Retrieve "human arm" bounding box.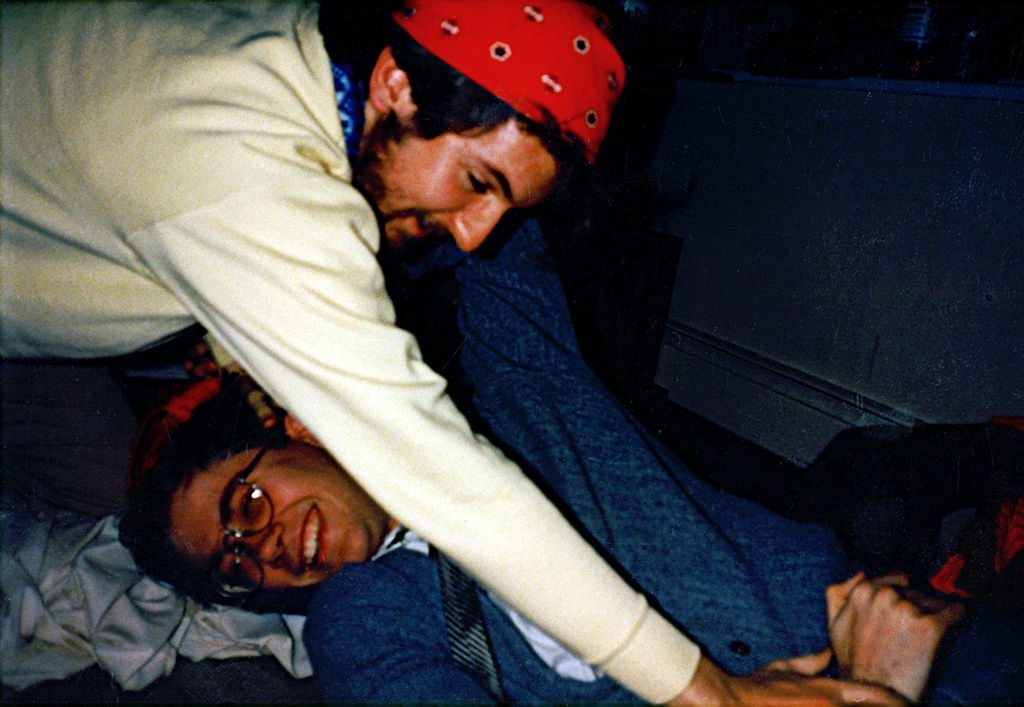
Bounding box: <region>440, 203, 586, 392</region>.
